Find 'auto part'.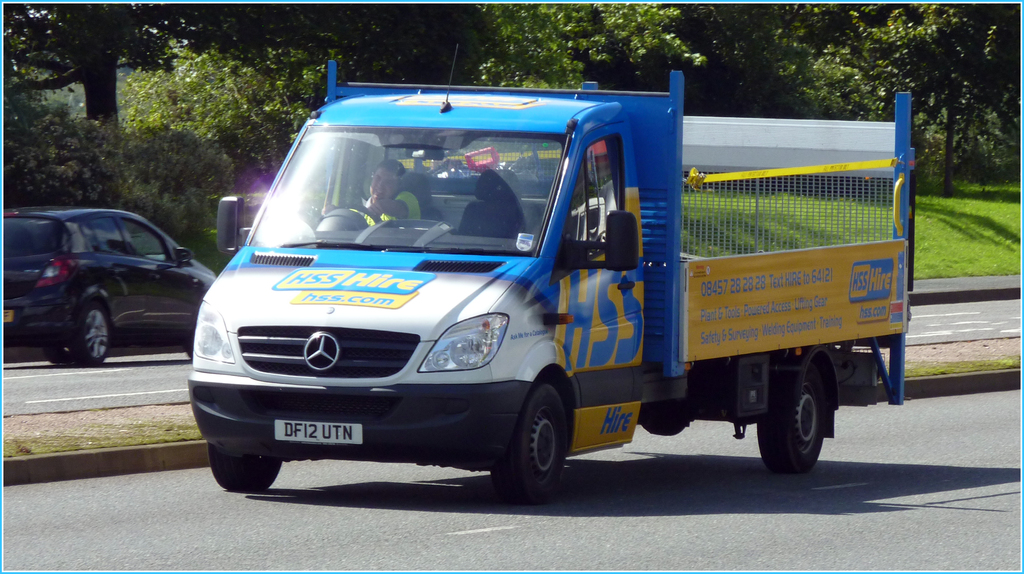
{"left": 70, "top": 302, "right": 116, "bottom": 365}.
